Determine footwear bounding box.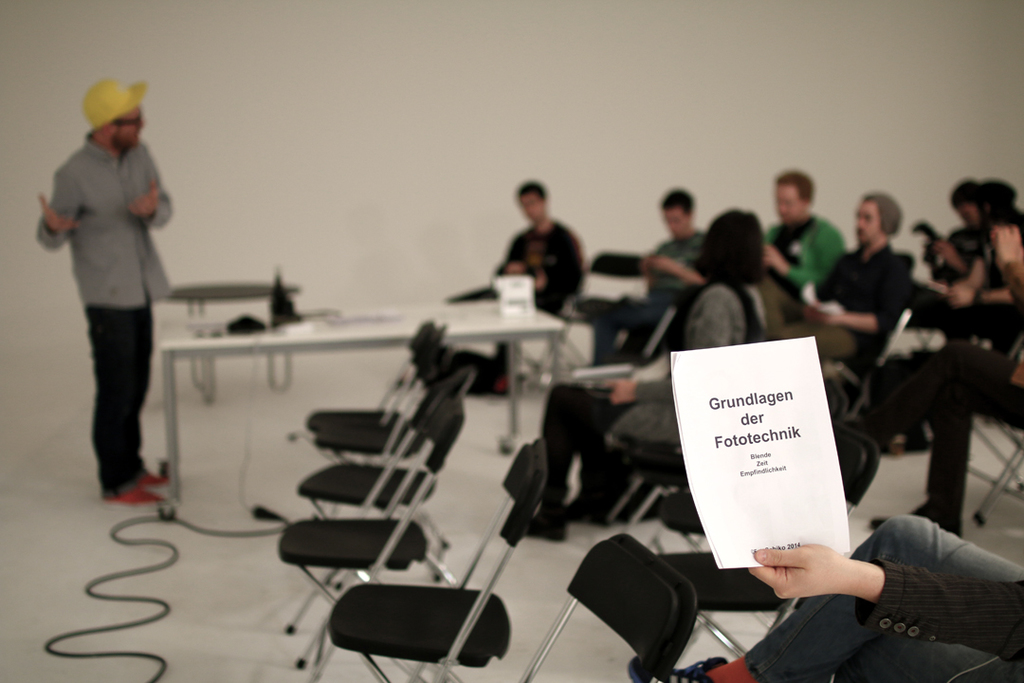
Determined: (left=91, top=457, right=165, bottom=524).
